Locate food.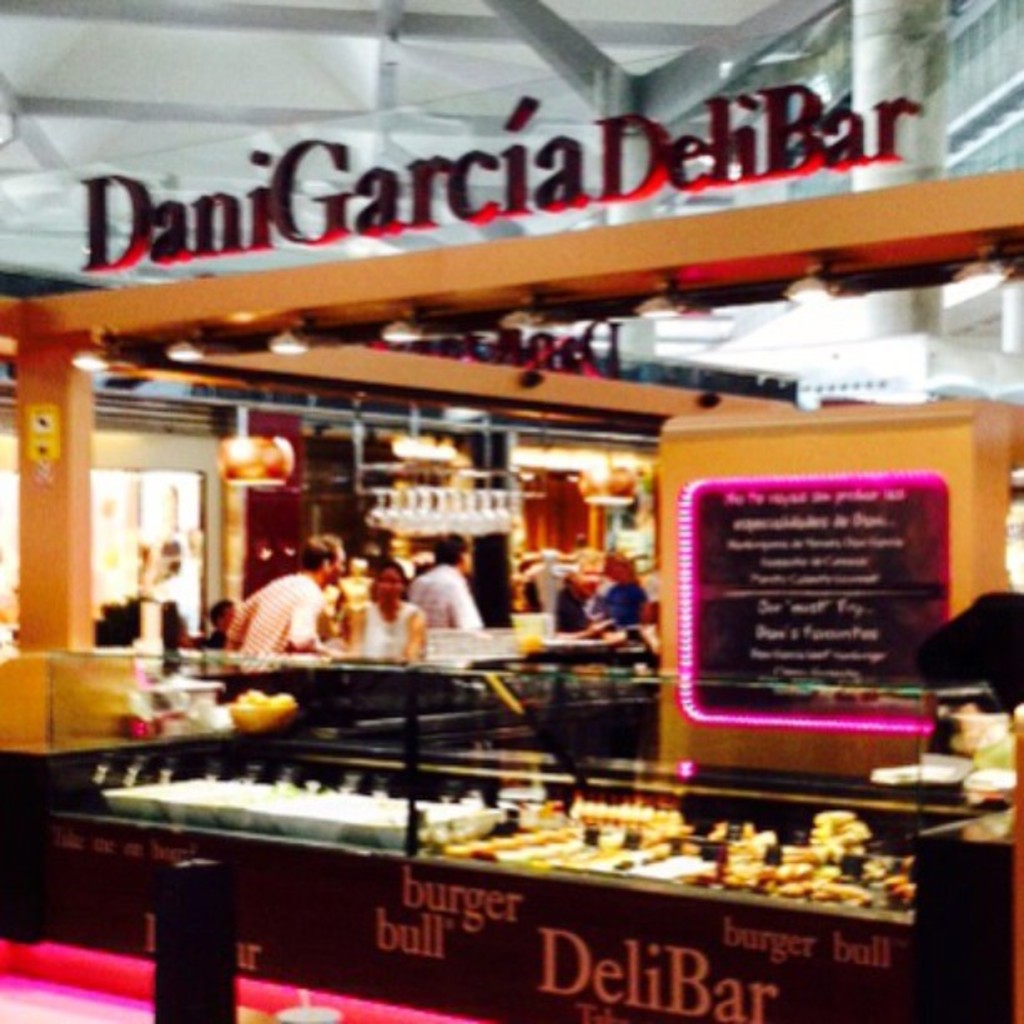
Bounding box: 432 791 919 905.
